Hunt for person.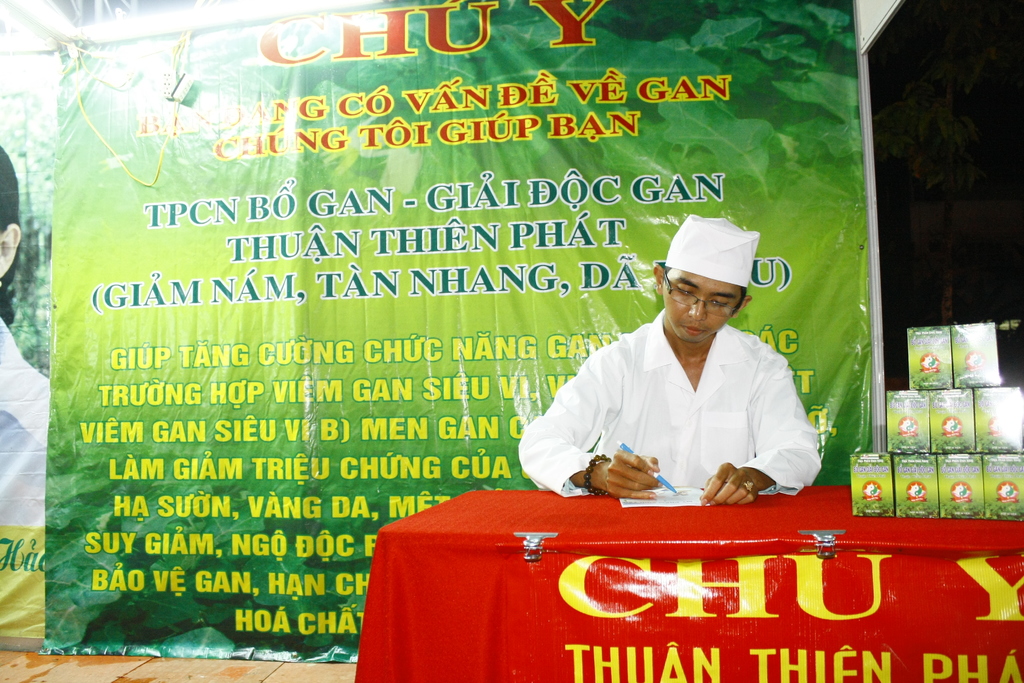
Hunted down at x1=0 y1=138 x2=57 y2=534.
